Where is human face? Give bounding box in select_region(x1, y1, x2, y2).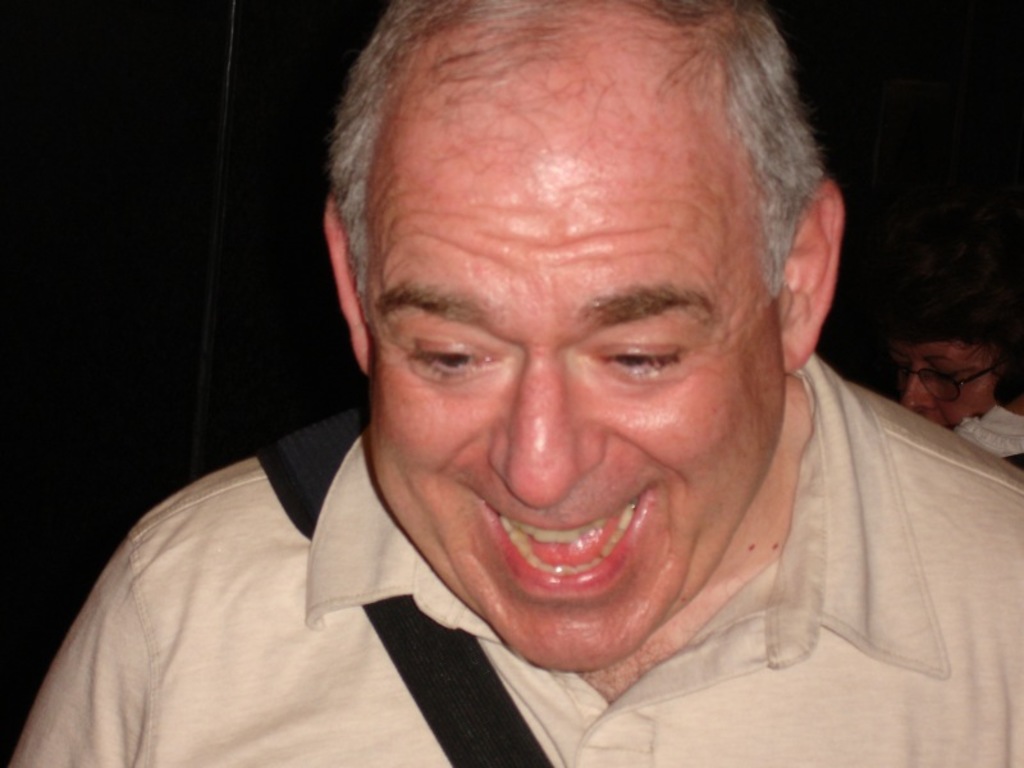
select_region(370, 101, 782, 669).
